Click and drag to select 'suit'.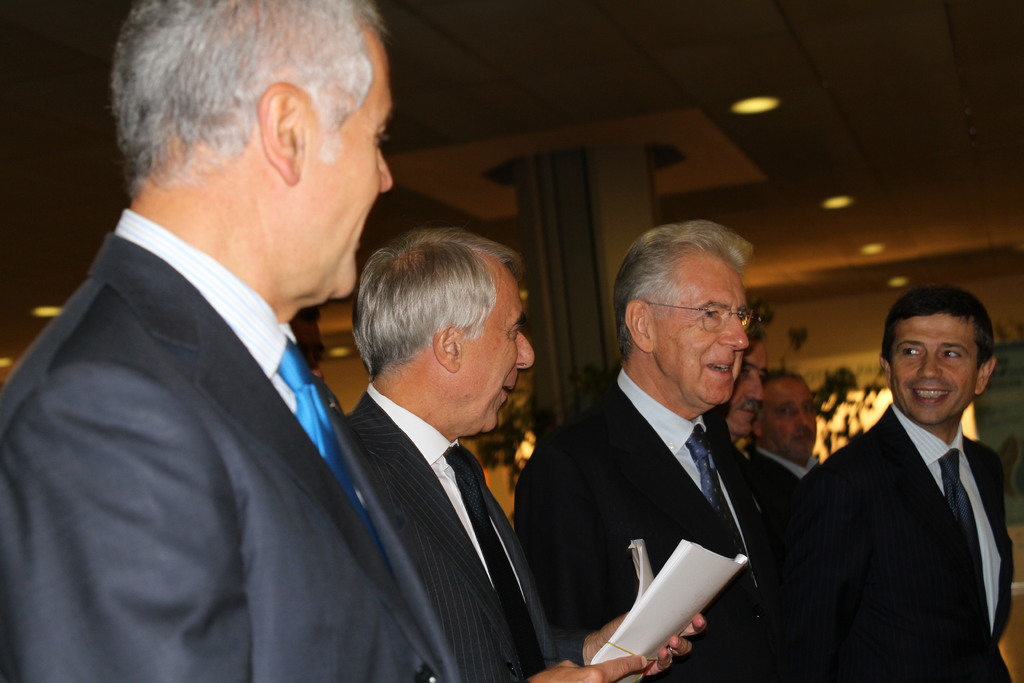
Selection: Rect(518, 368, 792, 682).
